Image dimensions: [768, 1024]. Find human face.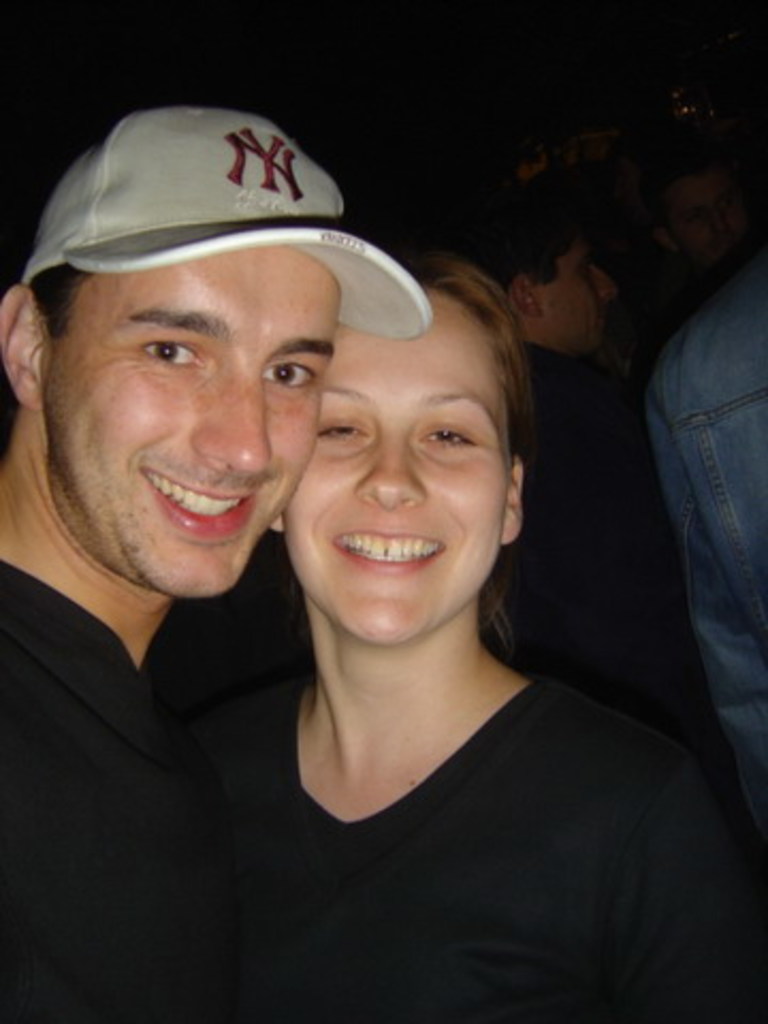
282/252/527/638.
